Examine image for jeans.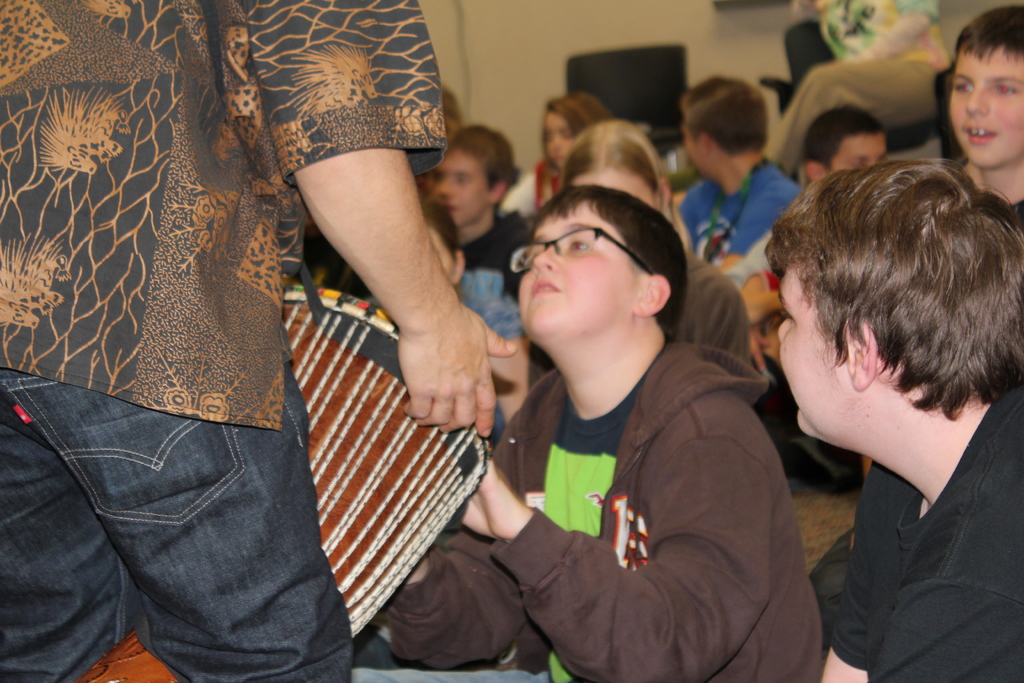
Examination result: box=[3, 370, 356, 680].
